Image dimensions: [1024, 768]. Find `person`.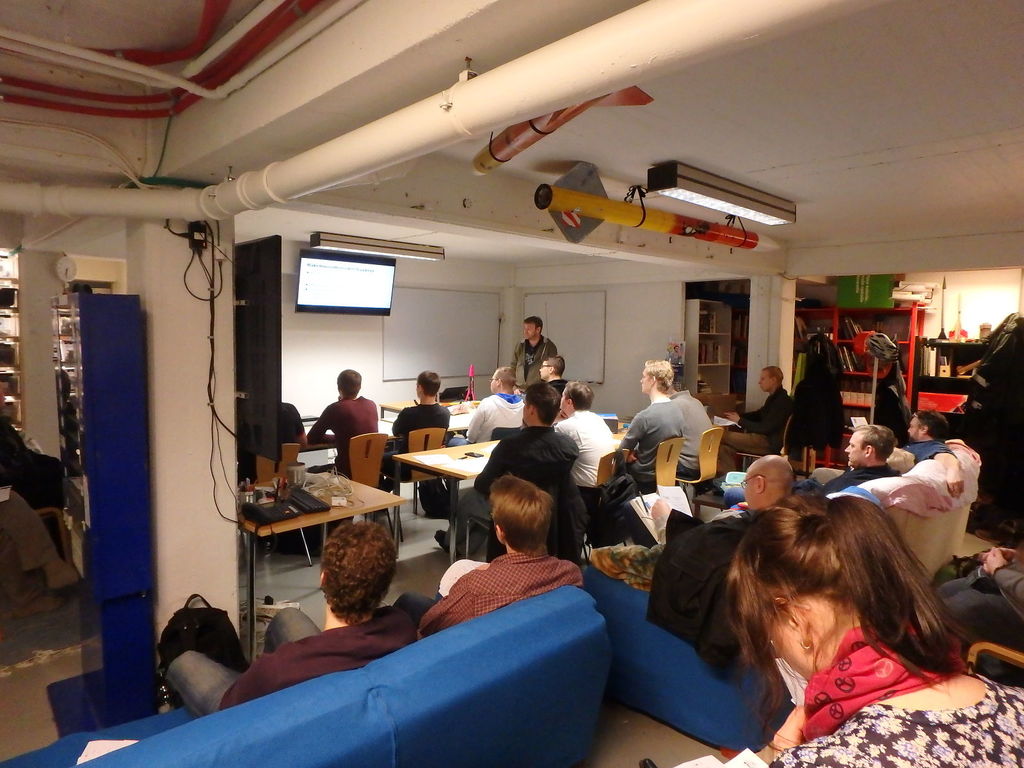
BBox(819, 423, 895, 497).
